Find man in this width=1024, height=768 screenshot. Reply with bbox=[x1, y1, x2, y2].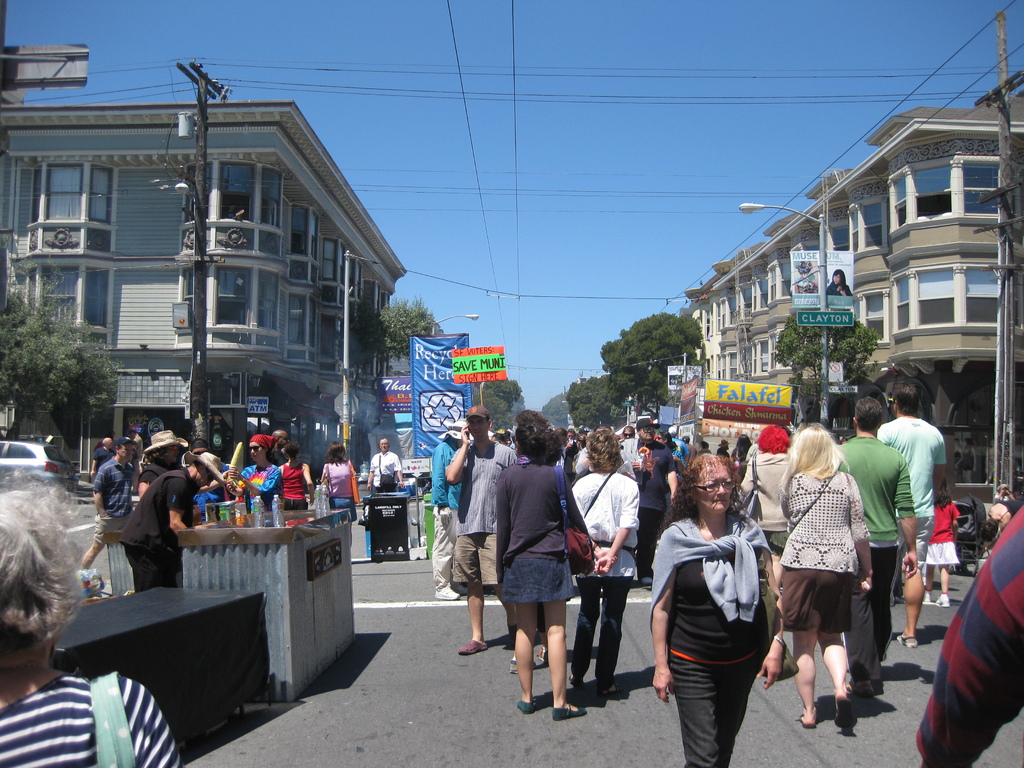
bbox=[445, 404, 540, 664].
